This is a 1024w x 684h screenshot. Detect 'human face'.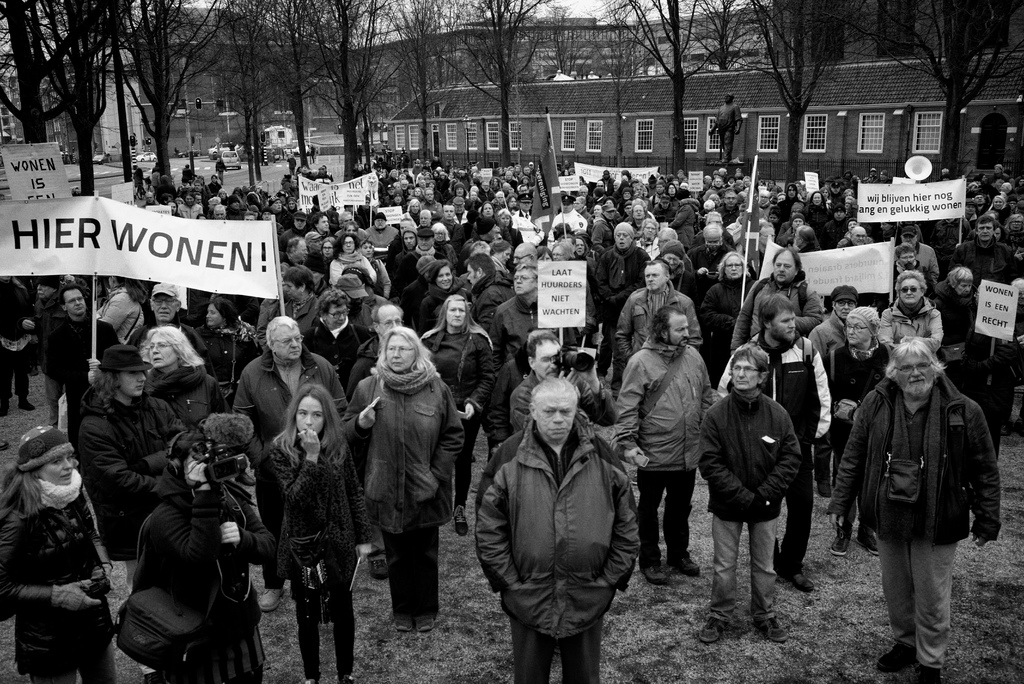
box=[342, 213, 353, 225].
